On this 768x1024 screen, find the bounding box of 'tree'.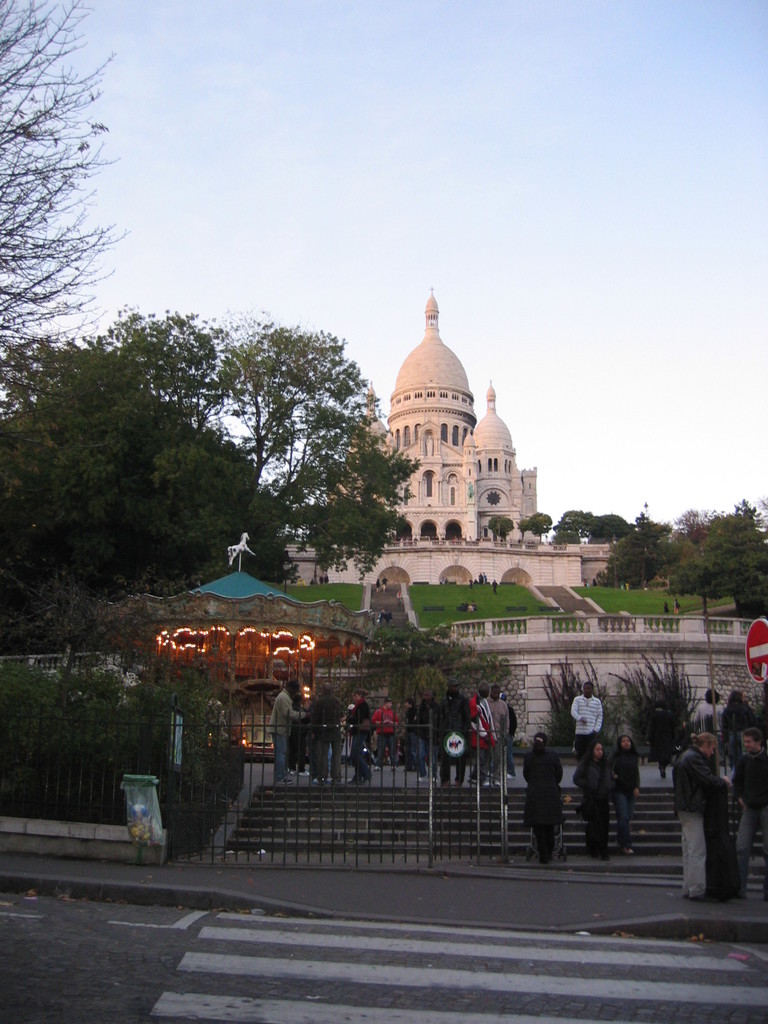
Bounding box: [553,511,600,536].
